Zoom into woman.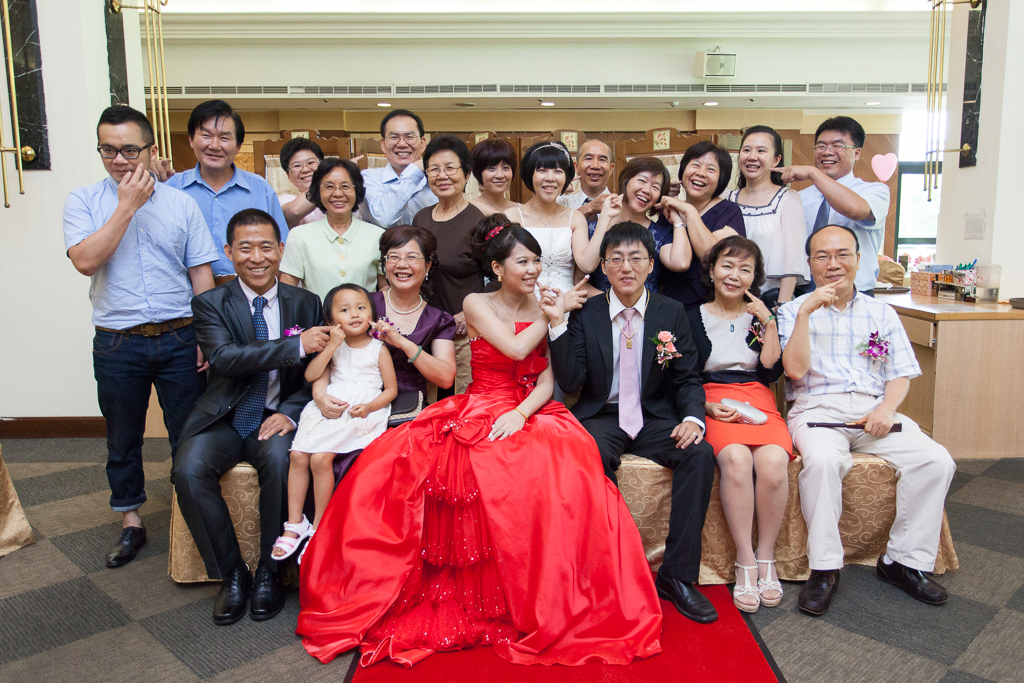
Zoom target: (652,142,745,310).
